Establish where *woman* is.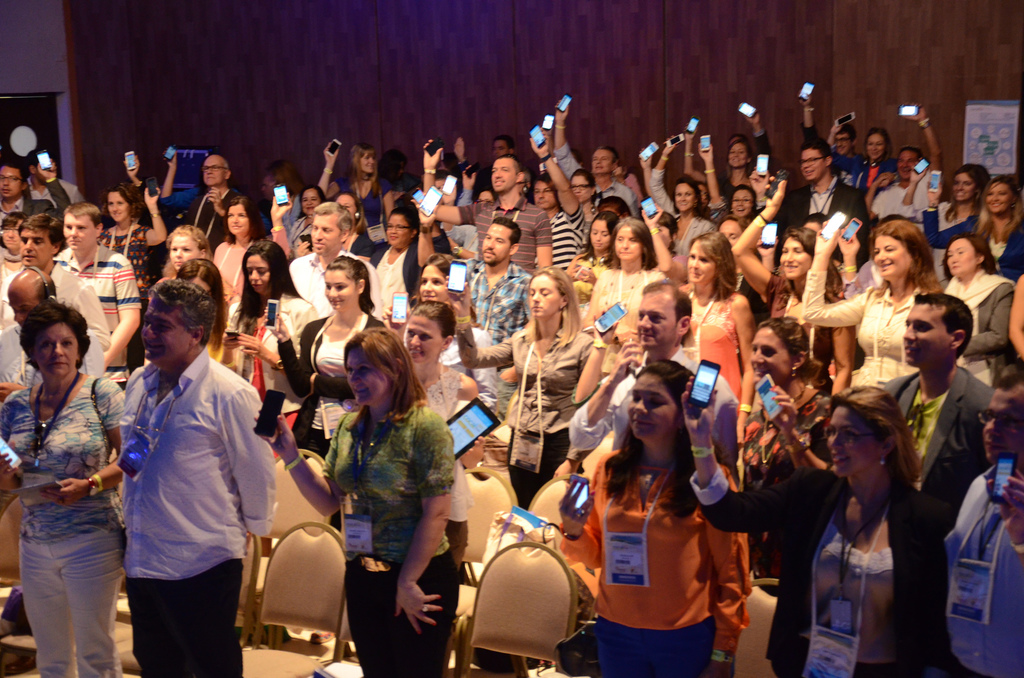
Established at region(220, 198, 305, 266).
